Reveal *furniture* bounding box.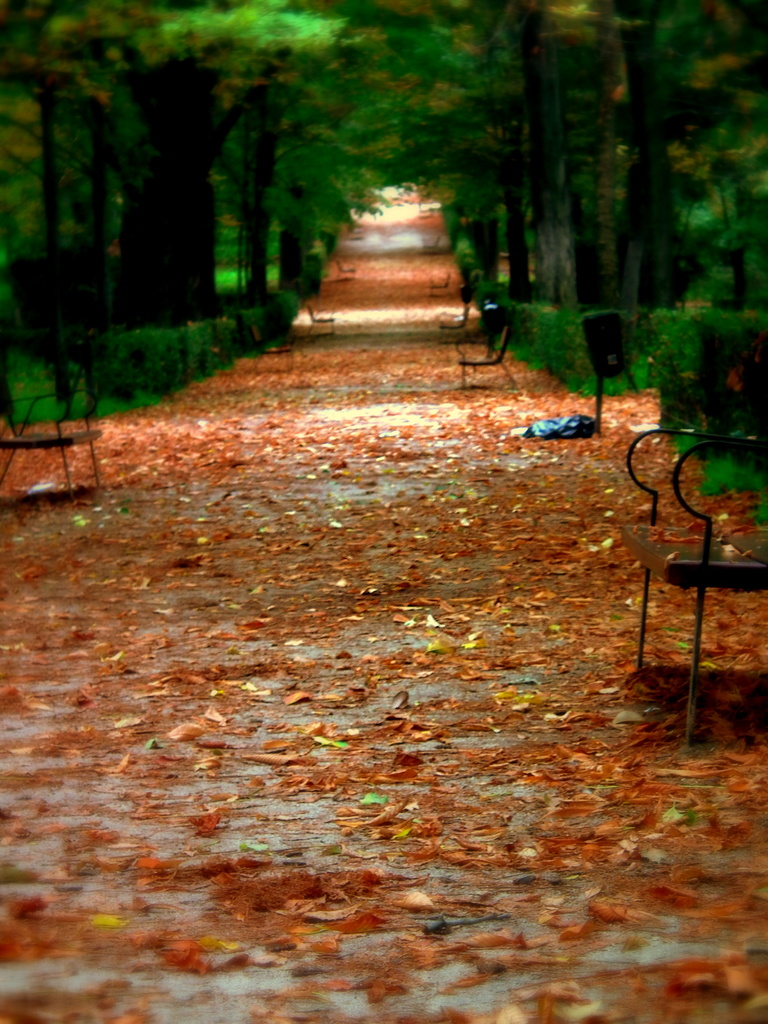
Revealed: {"x1": 429, "y1": 271, "x2": 455, "y2": 295}.
